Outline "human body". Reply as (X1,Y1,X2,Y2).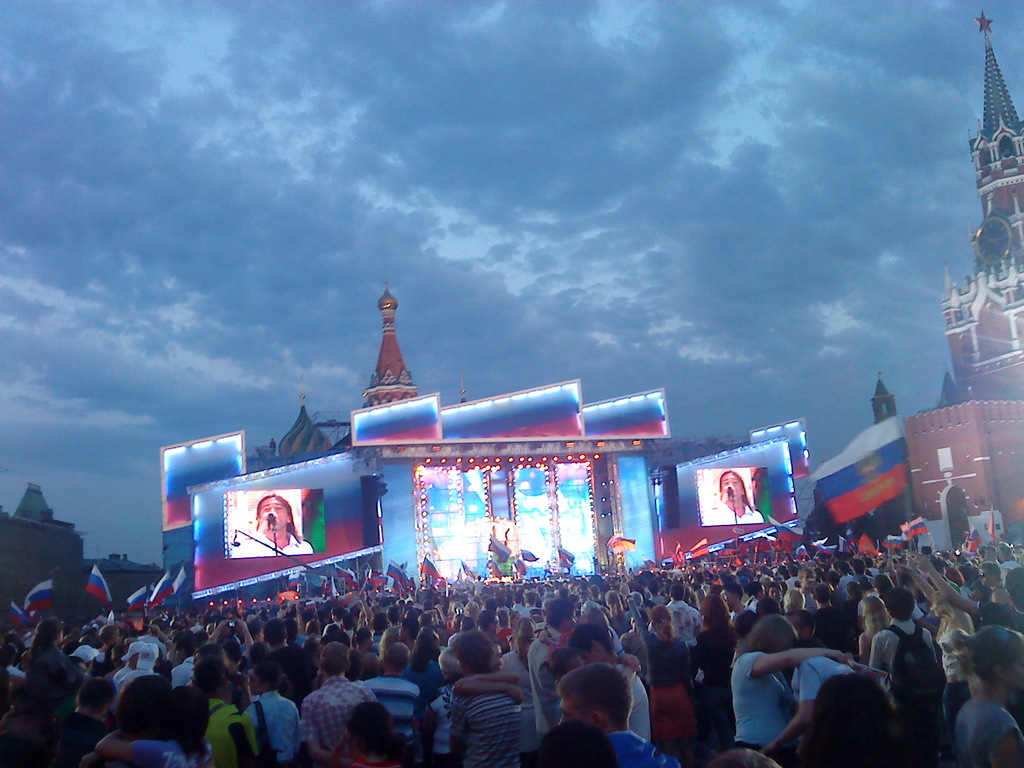
(234,498,311,555).
